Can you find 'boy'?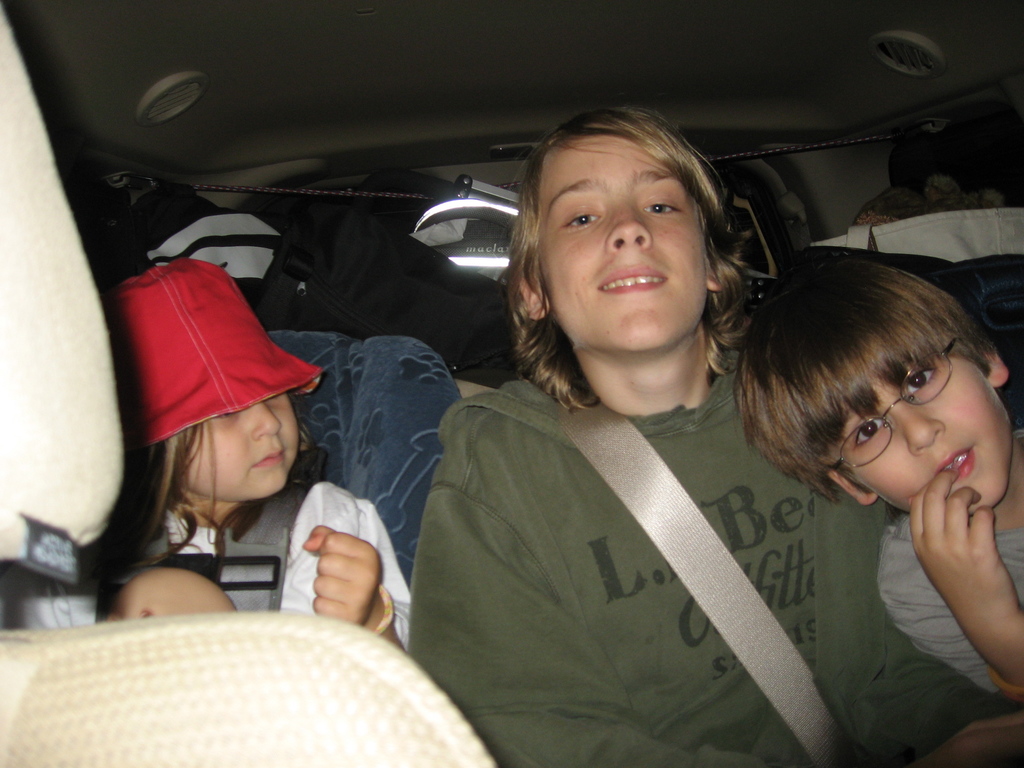
Yes, bounding box: 403, 108, 1023, 767.
